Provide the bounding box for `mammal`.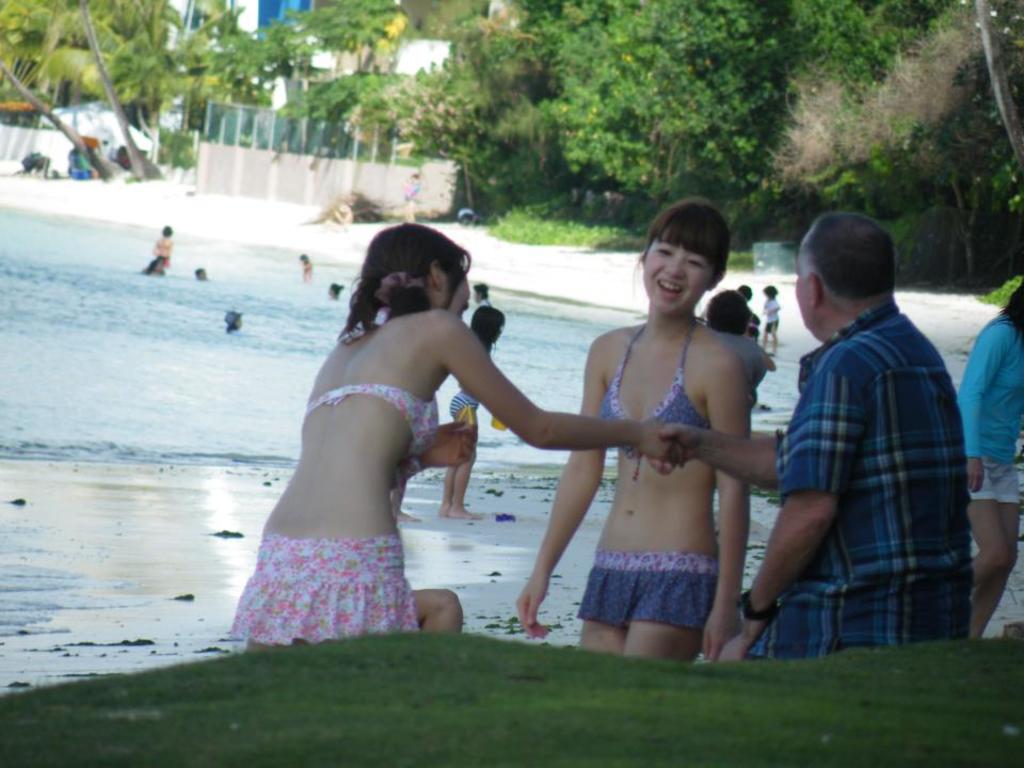
detection(404, 167, 417, 222).
